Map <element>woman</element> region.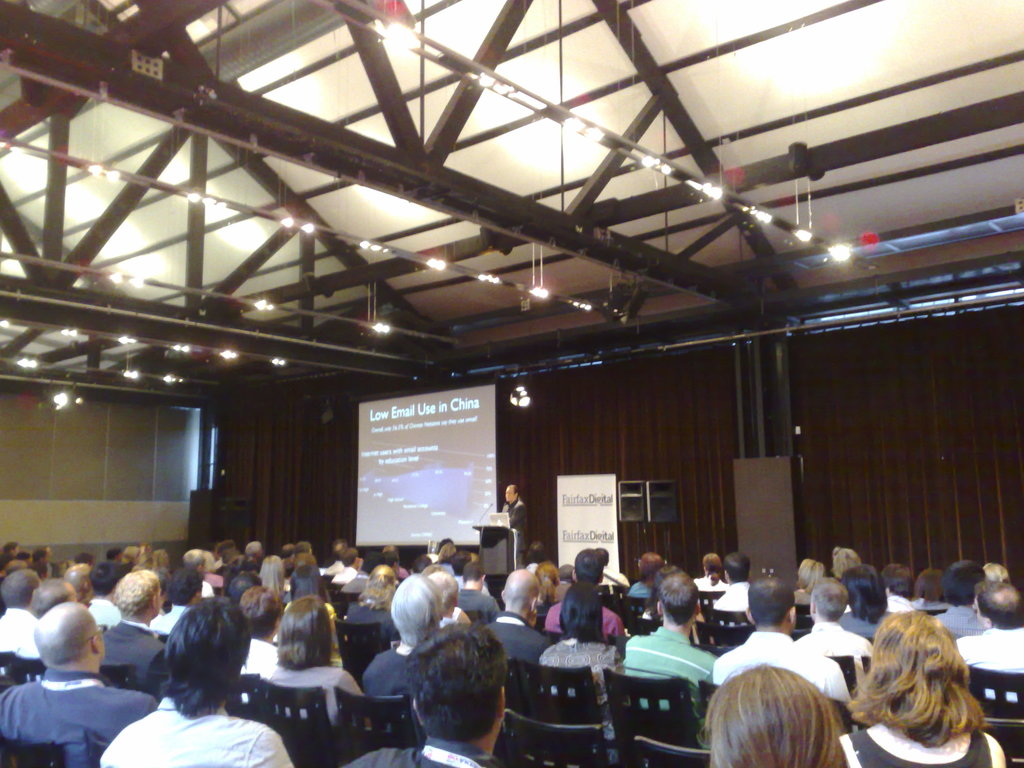
Mapped to pyautogui.locateOnScreen(434, 541, 458, 574).
